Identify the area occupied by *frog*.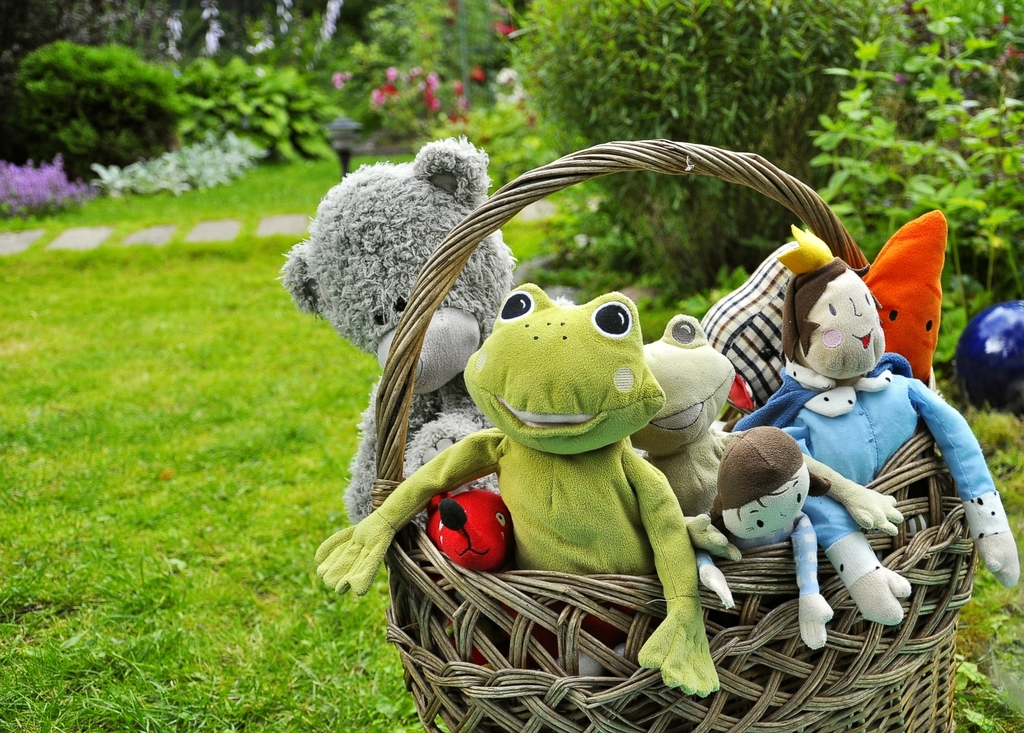
Area: BBox(646, 317, 898, 563).
